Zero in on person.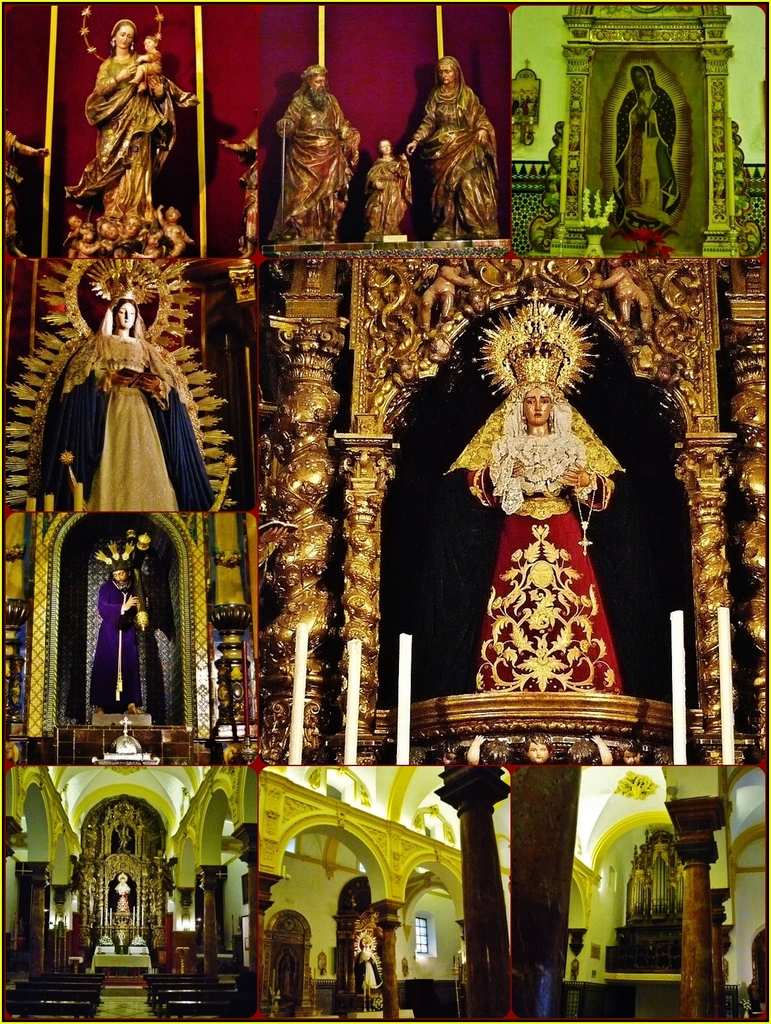
Zeroed in: (x1=99, y1=533, x2=151, y2=722).
